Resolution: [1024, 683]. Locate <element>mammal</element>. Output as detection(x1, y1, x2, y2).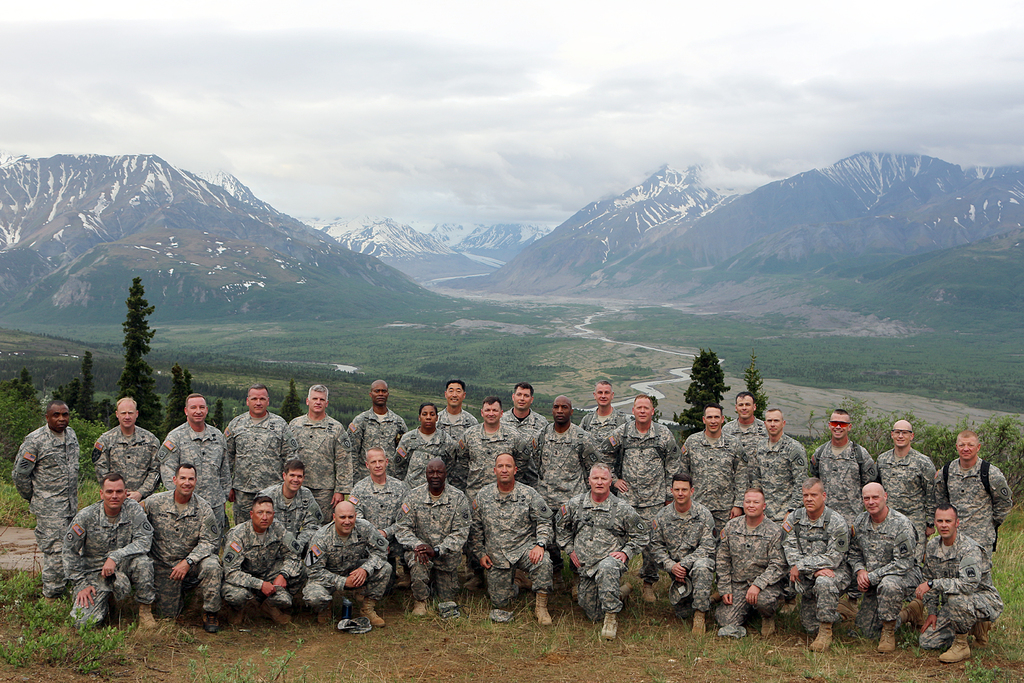
detection(8, 401, 73, 578).
